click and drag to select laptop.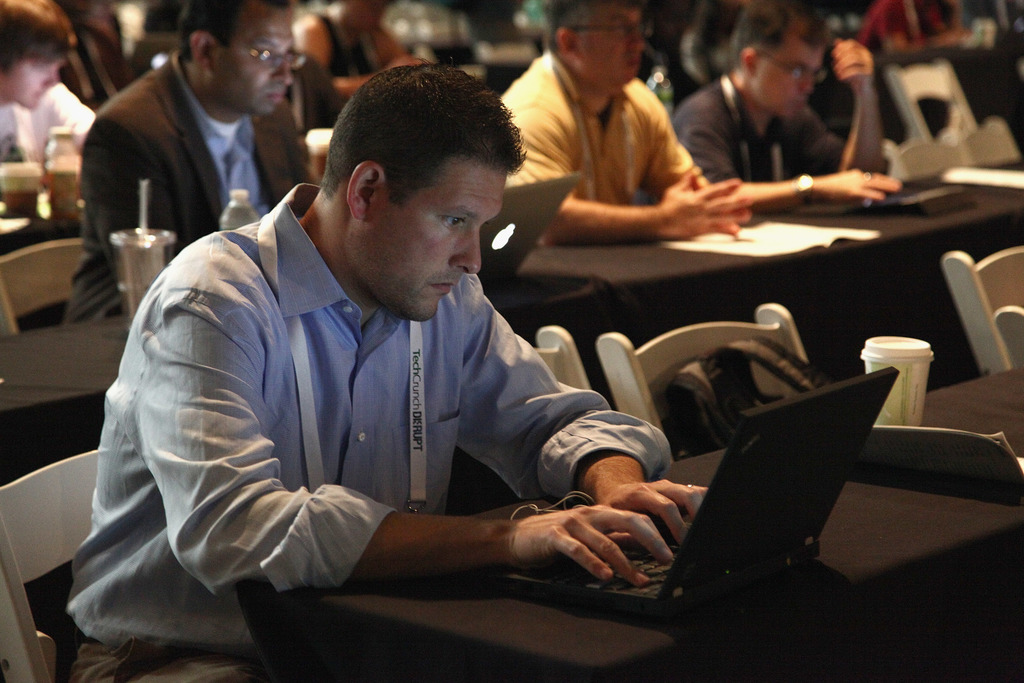
Selection: BBox(485, 172, 585, 290).
